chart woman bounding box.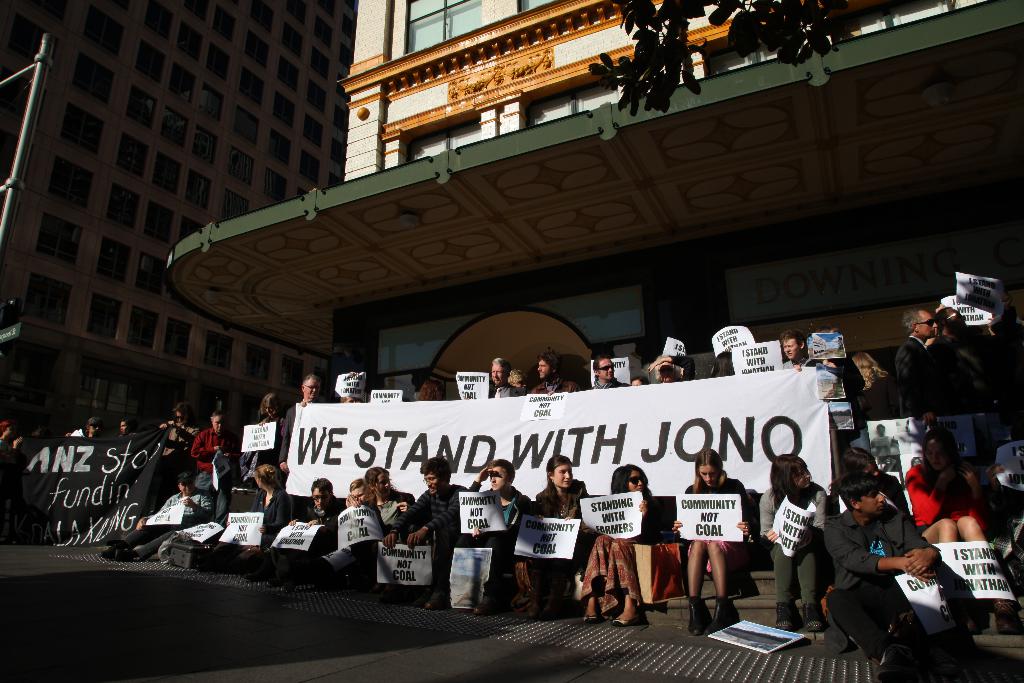
Charted: Rect(760, 452, 832, 632).
